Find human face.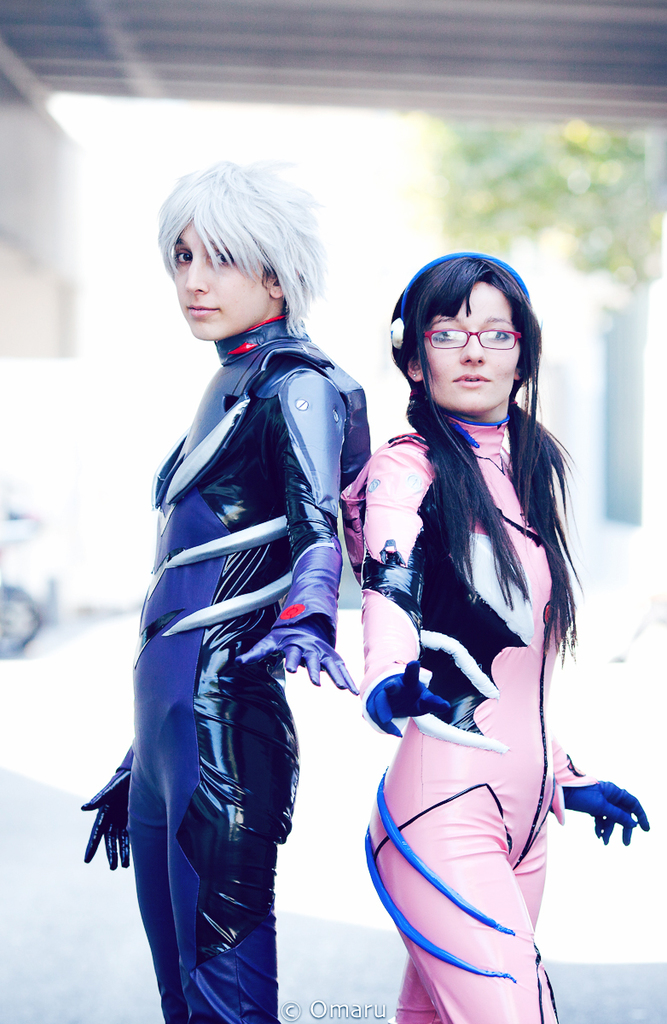
(421, 269, 521, 418).
